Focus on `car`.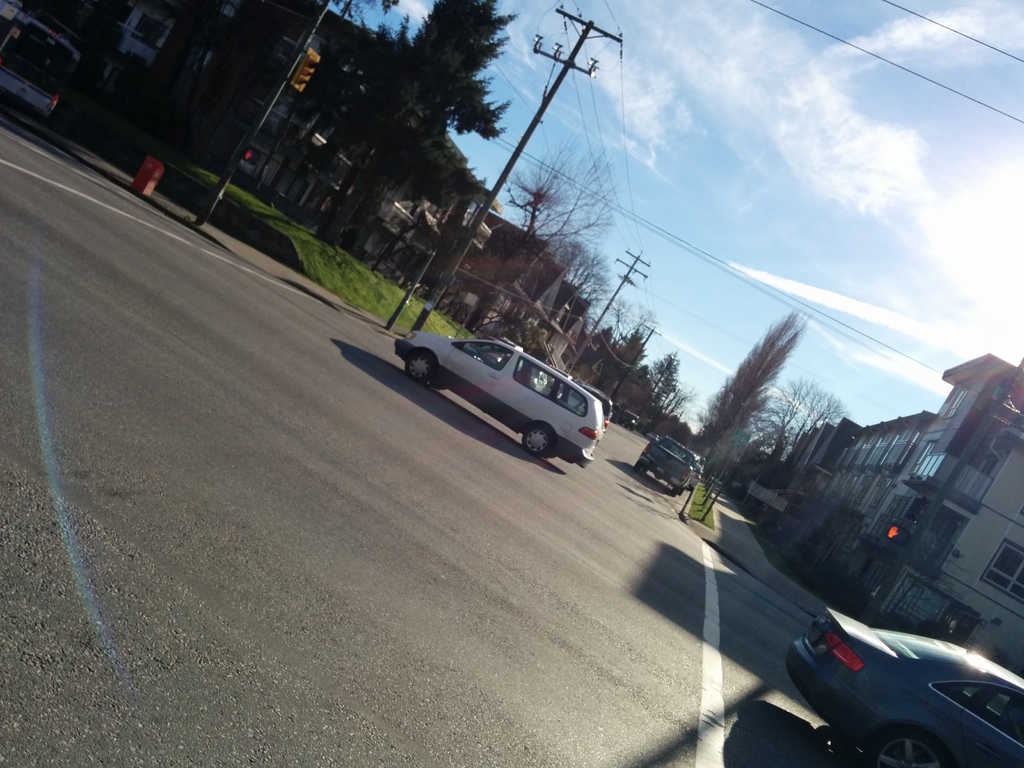
Focused at [399, 342, 604, 456].
